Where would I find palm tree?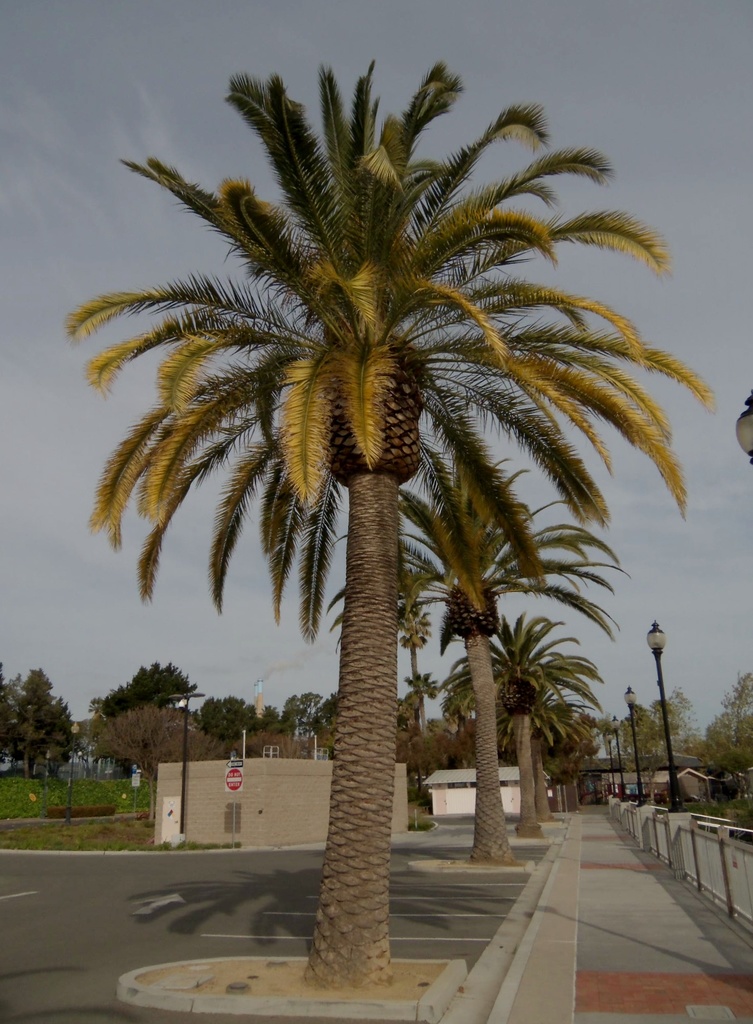
At Rect(59, 58, 712, 998).
